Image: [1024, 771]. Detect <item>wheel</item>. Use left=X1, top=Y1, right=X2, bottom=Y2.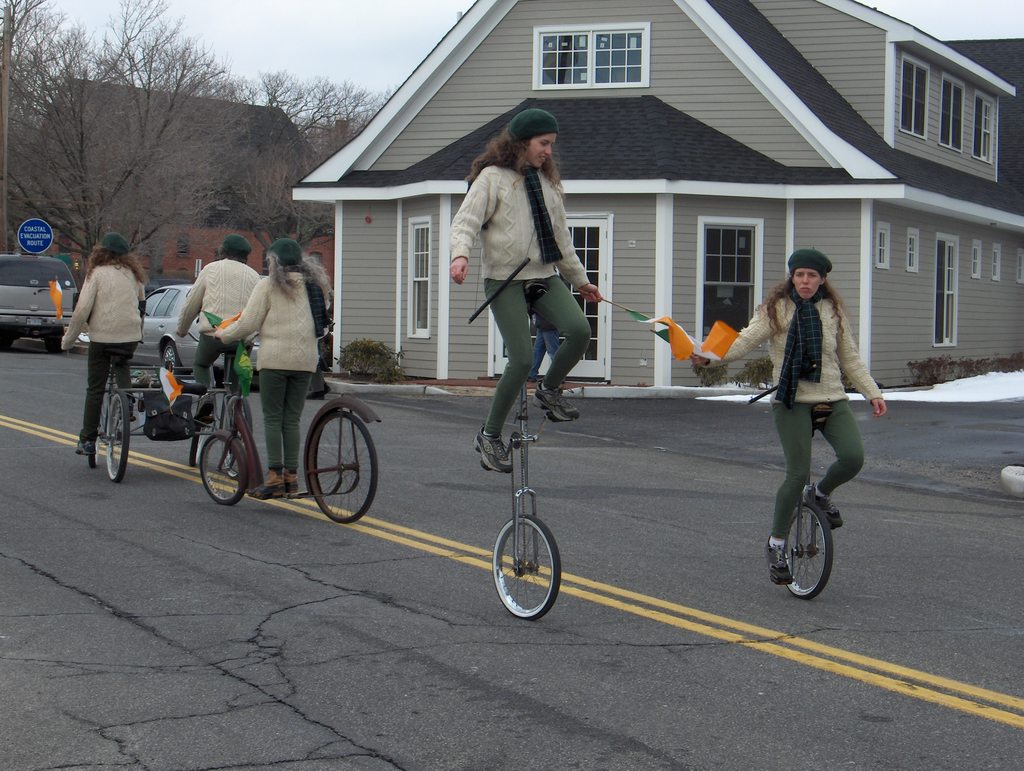
left=106, top=393, right=128, bottom=485.
